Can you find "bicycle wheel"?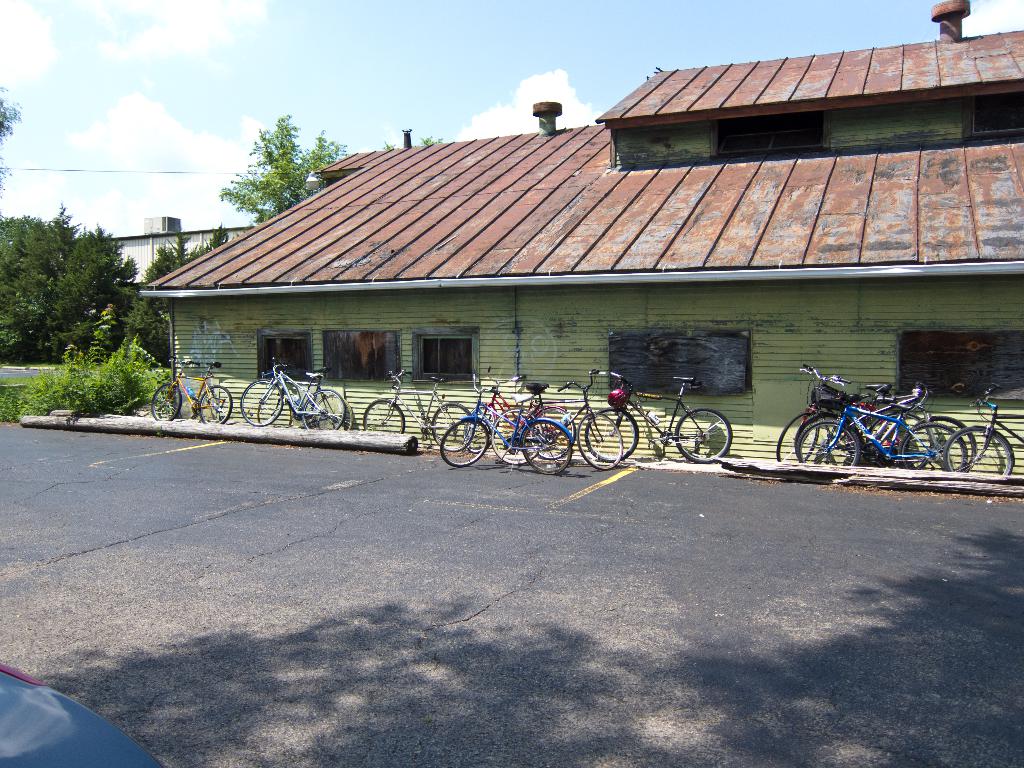
Yes, bounding box: 578,412,626,471.
